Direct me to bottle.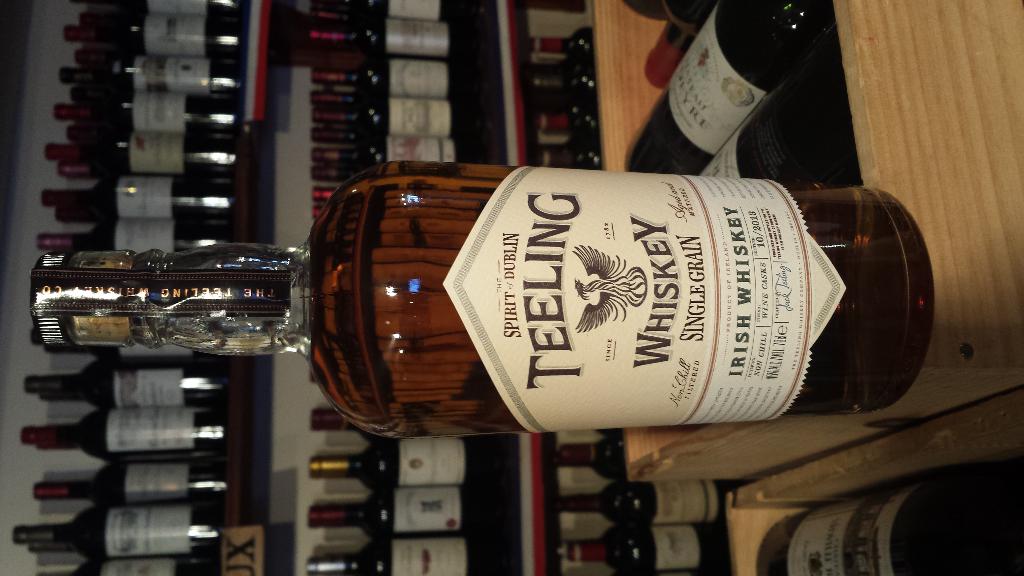
Direction: <region>296, 529, 498, 575</region>.
